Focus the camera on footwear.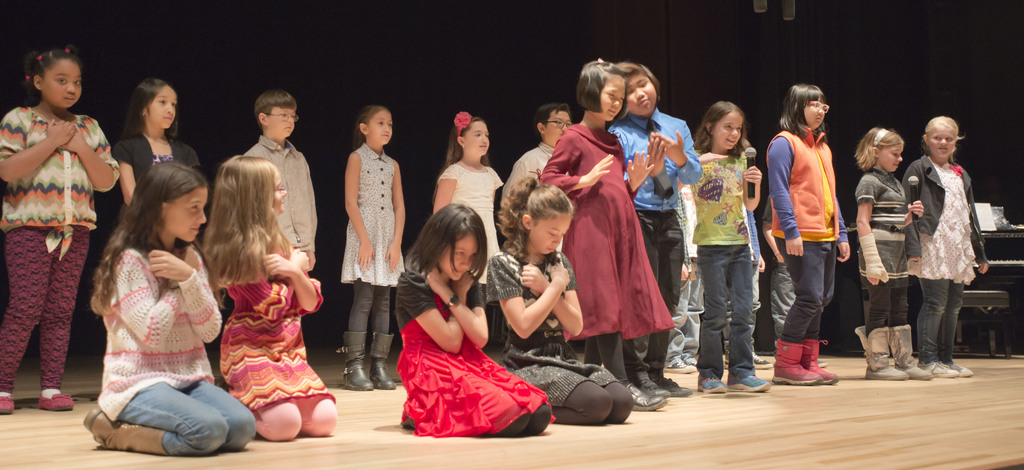
Focus region: [626, 364, 673, 403].
